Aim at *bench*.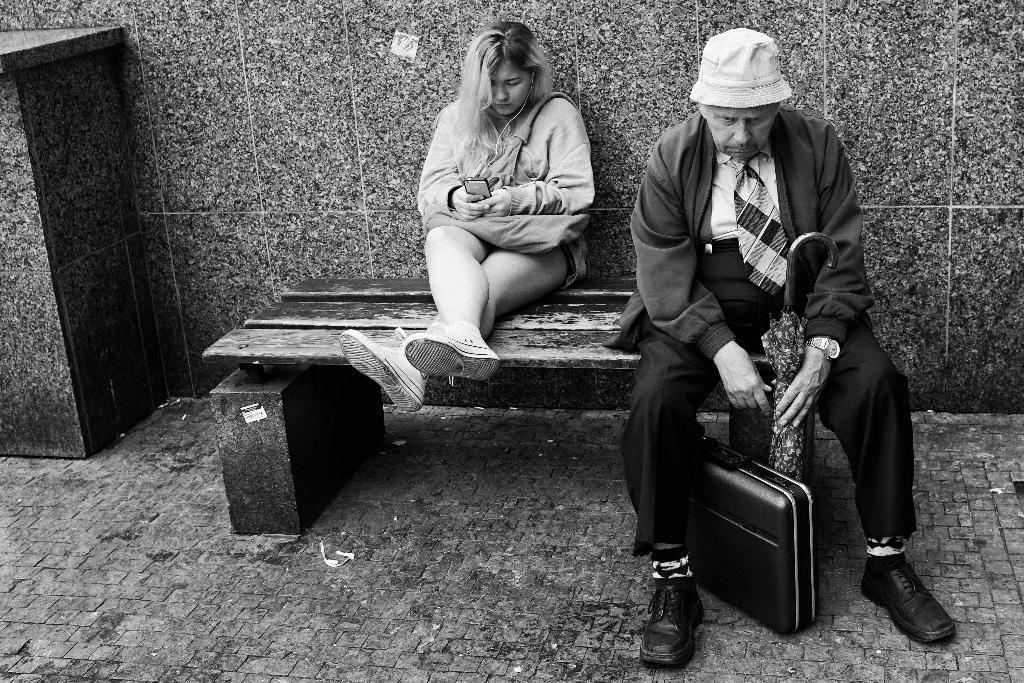
Aimed at [215,235,671,557].
